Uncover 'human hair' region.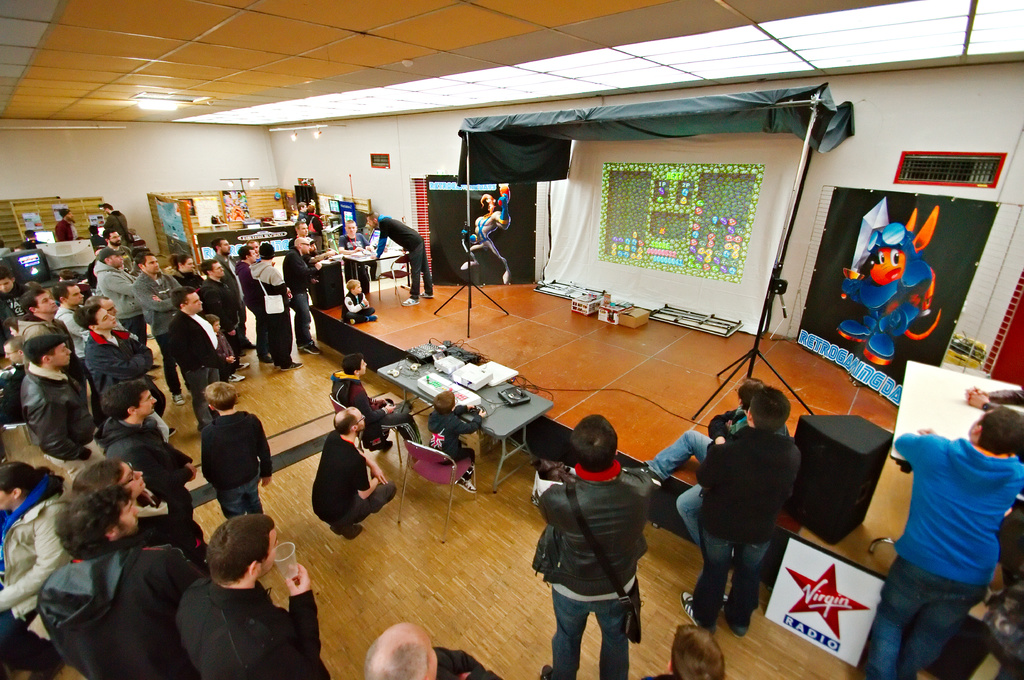
Uncovered: [left=19, top=287, right=45, bottom=317].
